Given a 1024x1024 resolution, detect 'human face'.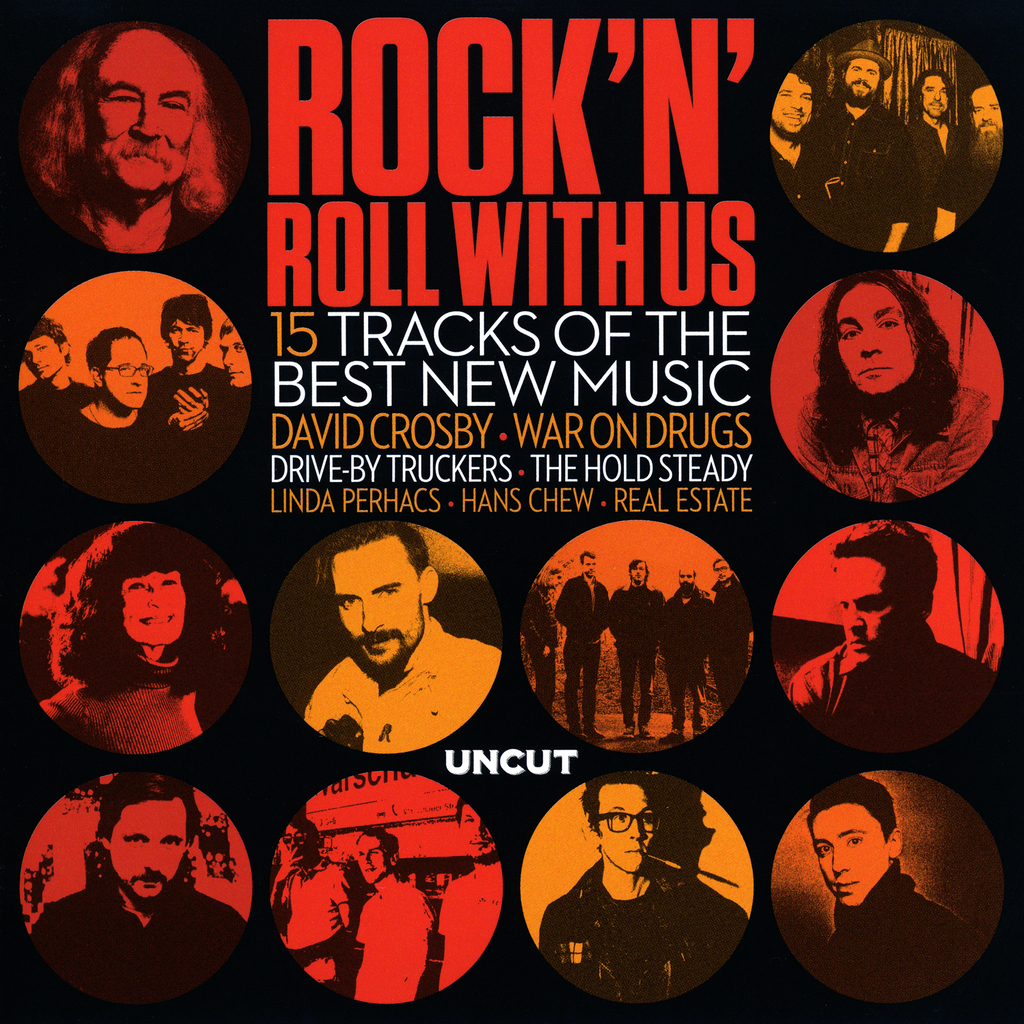
x1=552, y1=568, x2=570, y2=587.
